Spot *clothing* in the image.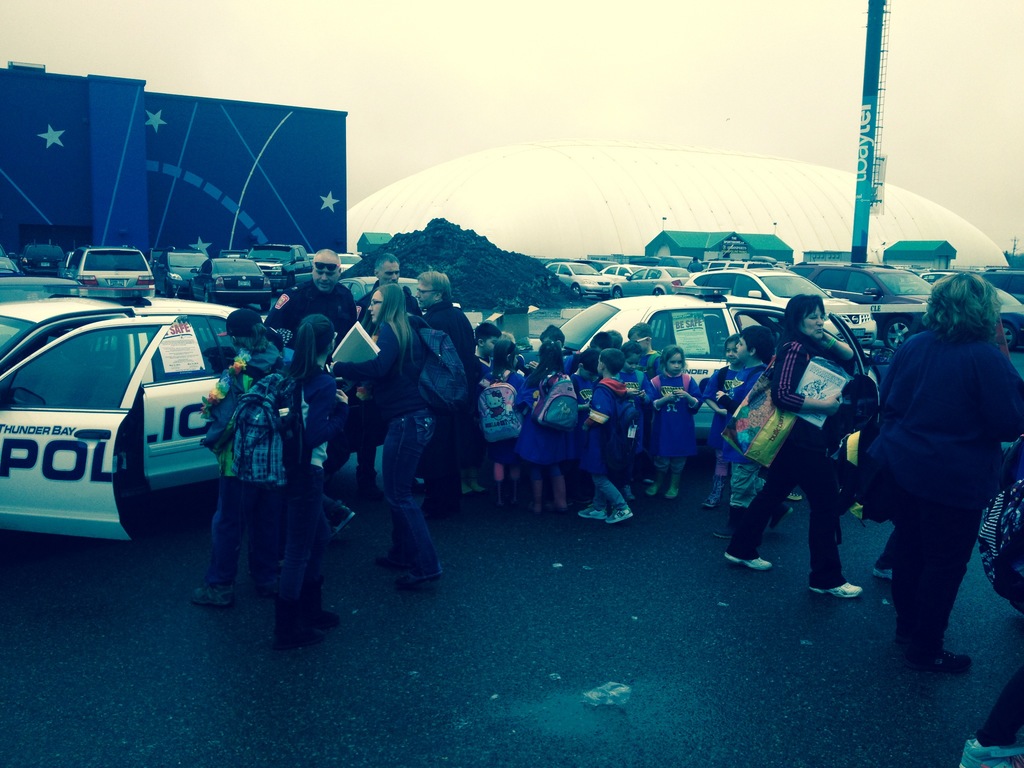
*clothing* found at box=[720, 346, 764, 494].
